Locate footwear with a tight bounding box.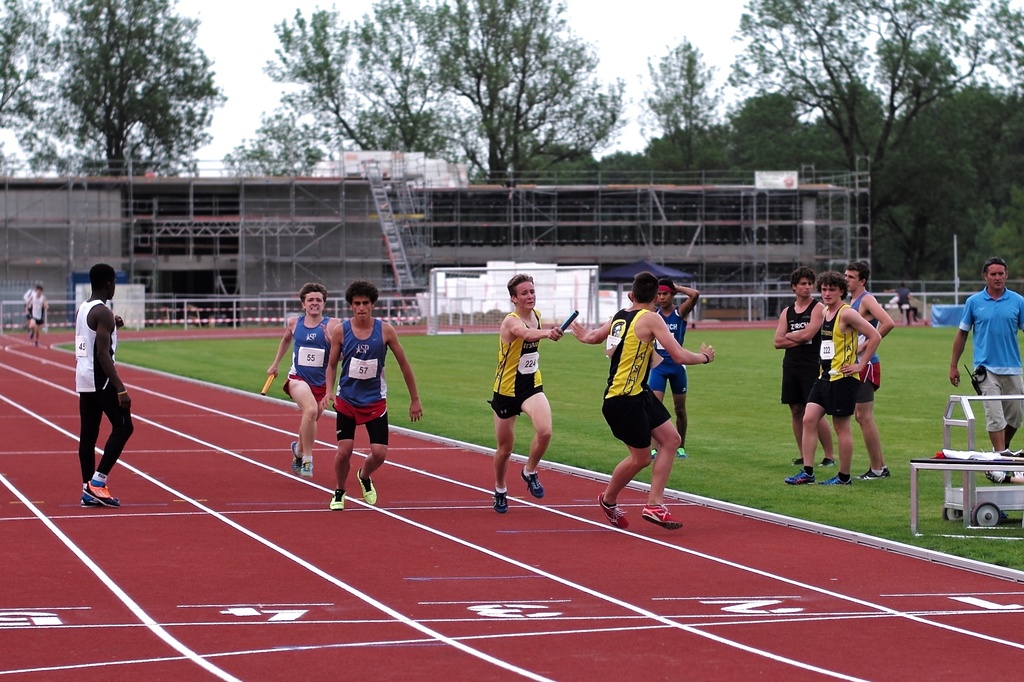
detection(332, 491, 348, 511).
